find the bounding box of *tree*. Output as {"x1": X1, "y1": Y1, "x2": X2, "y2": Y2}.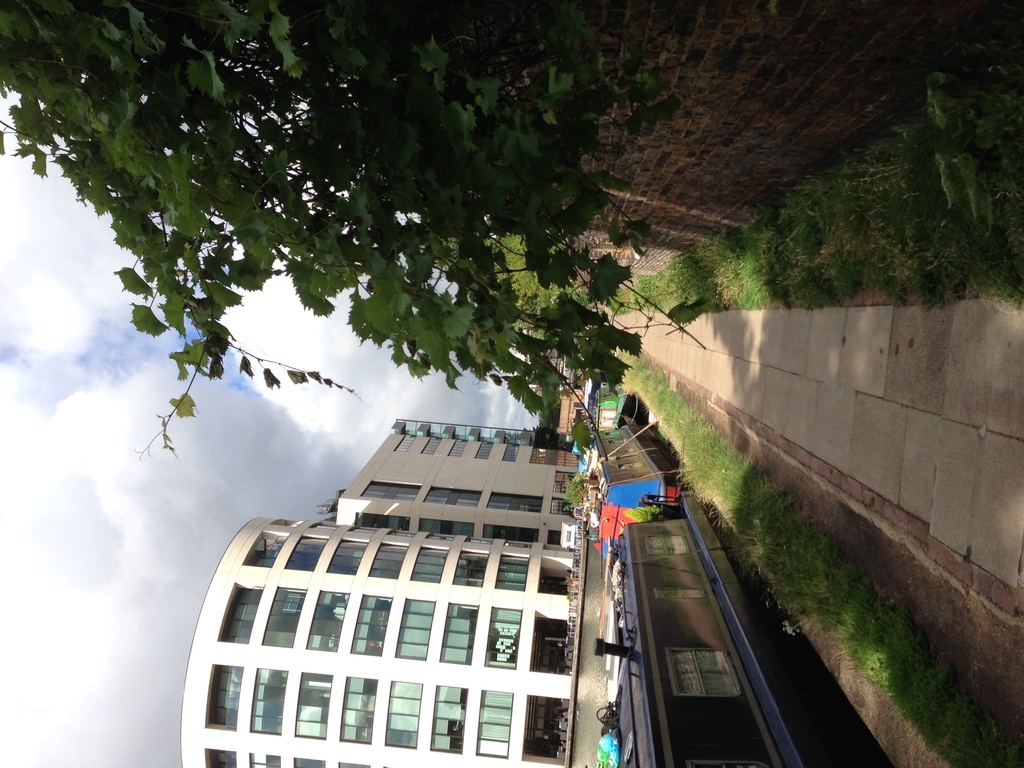
{"x1": 504, "y1": 225, "x2": 564, "y2": 315}.
